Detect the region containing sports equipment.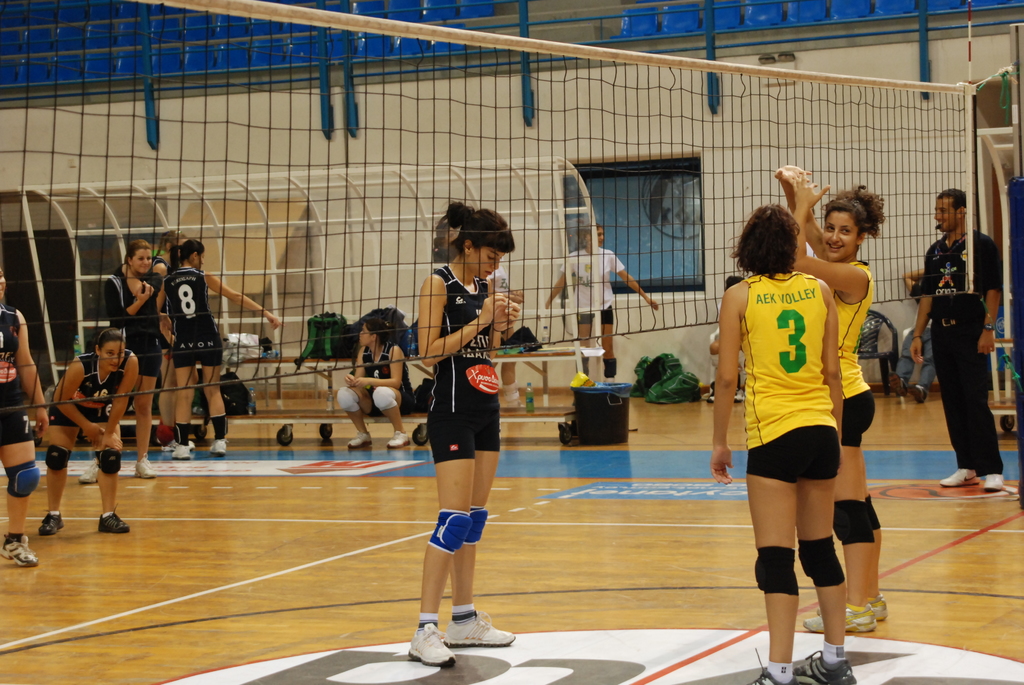
800/607/876/633.
